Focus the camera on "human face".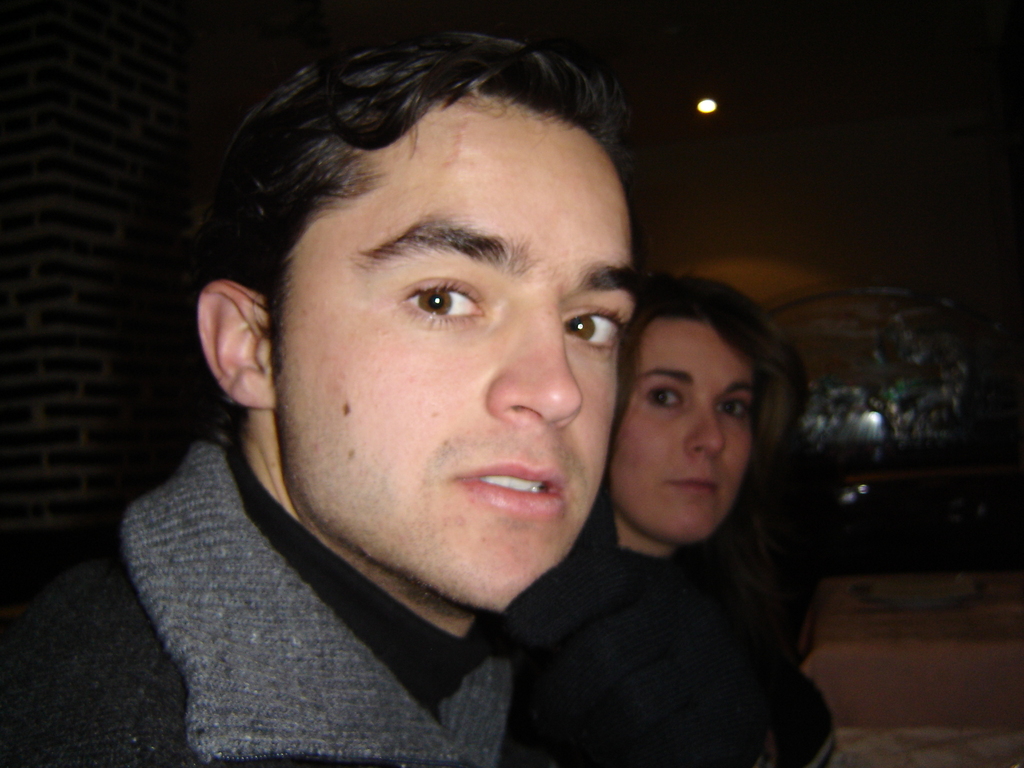
Focus region: 277/84/641/613.
